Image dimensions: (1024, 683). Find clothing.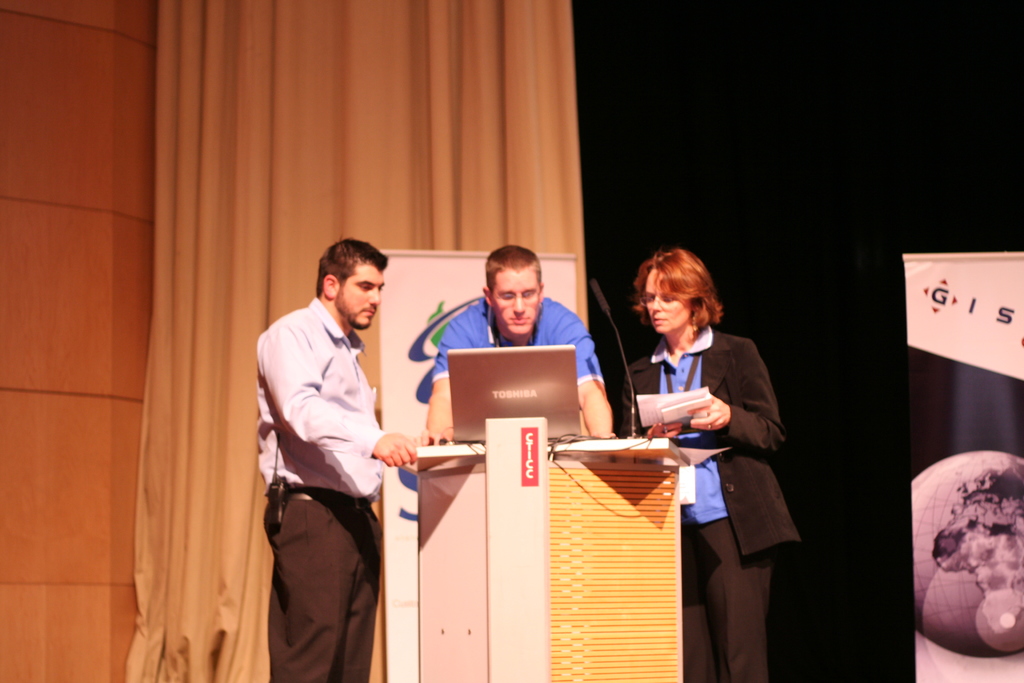
l=431, t=297, r=605, b=386.
